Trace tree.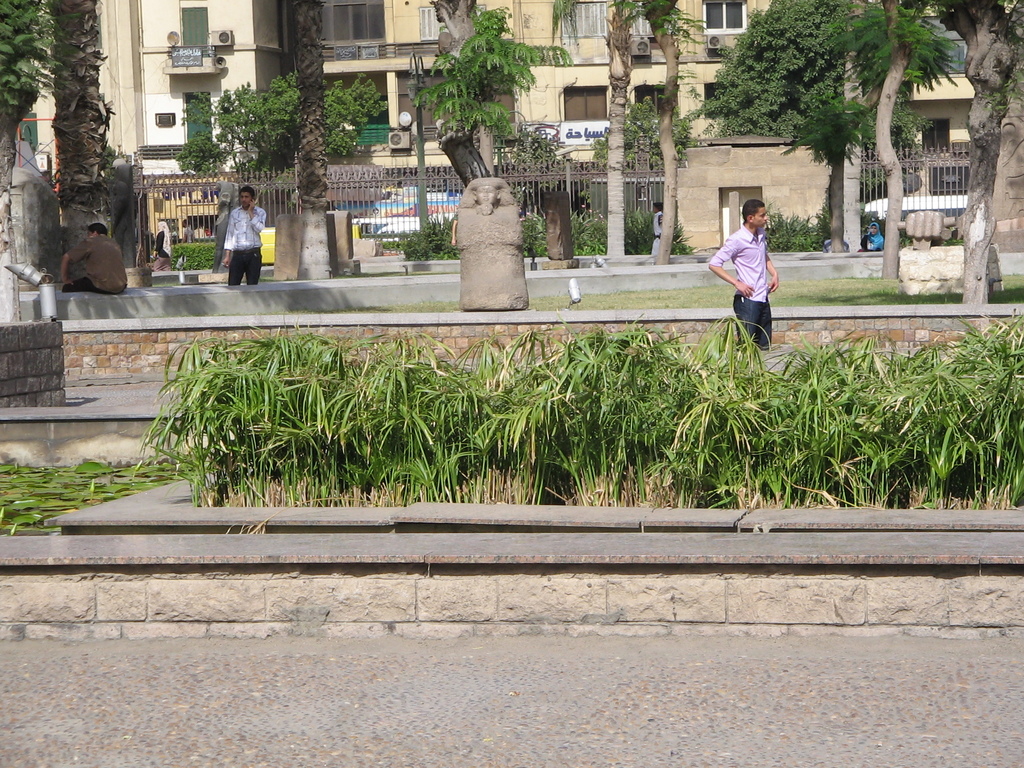
Traced to detection(700, 0, 961, 252).
